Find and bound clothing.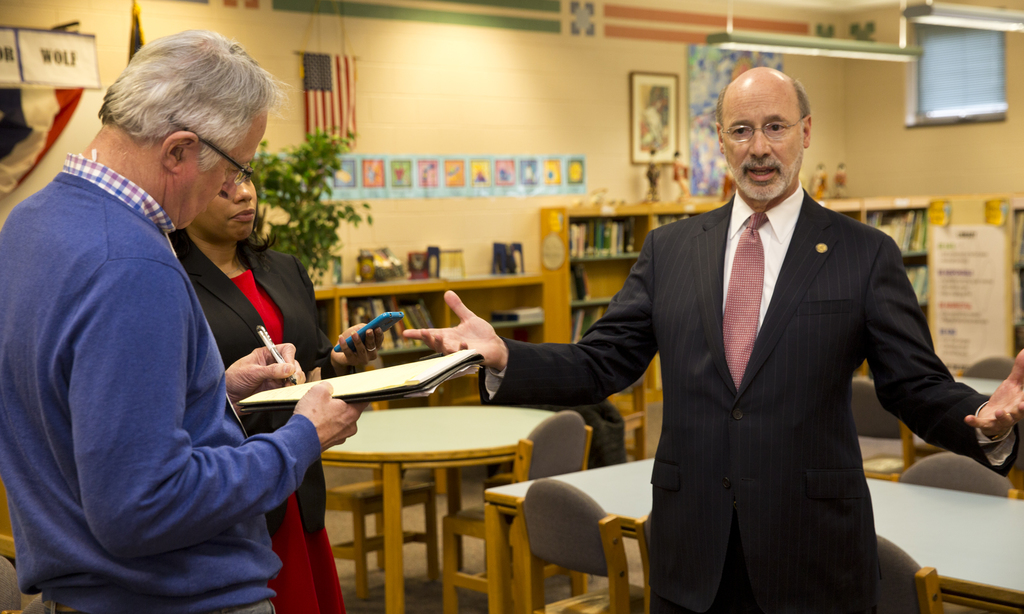
Bound: 174:229:343:529.
